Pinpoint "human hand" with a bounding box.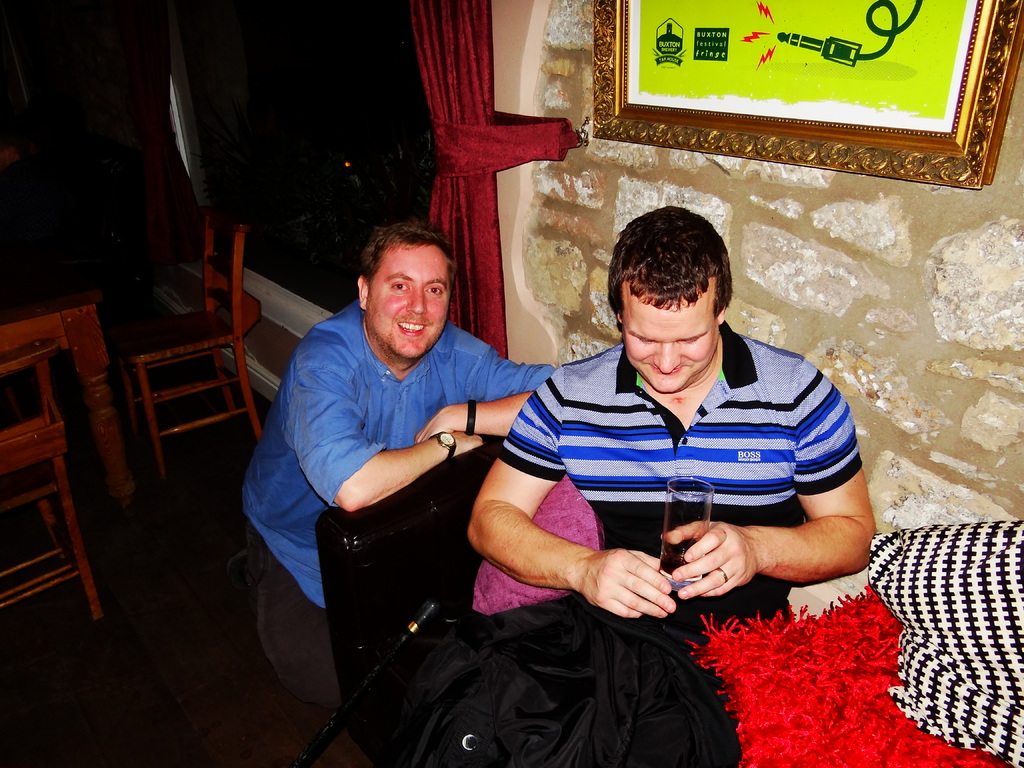
l=669, t=529, r=783, b=612.
